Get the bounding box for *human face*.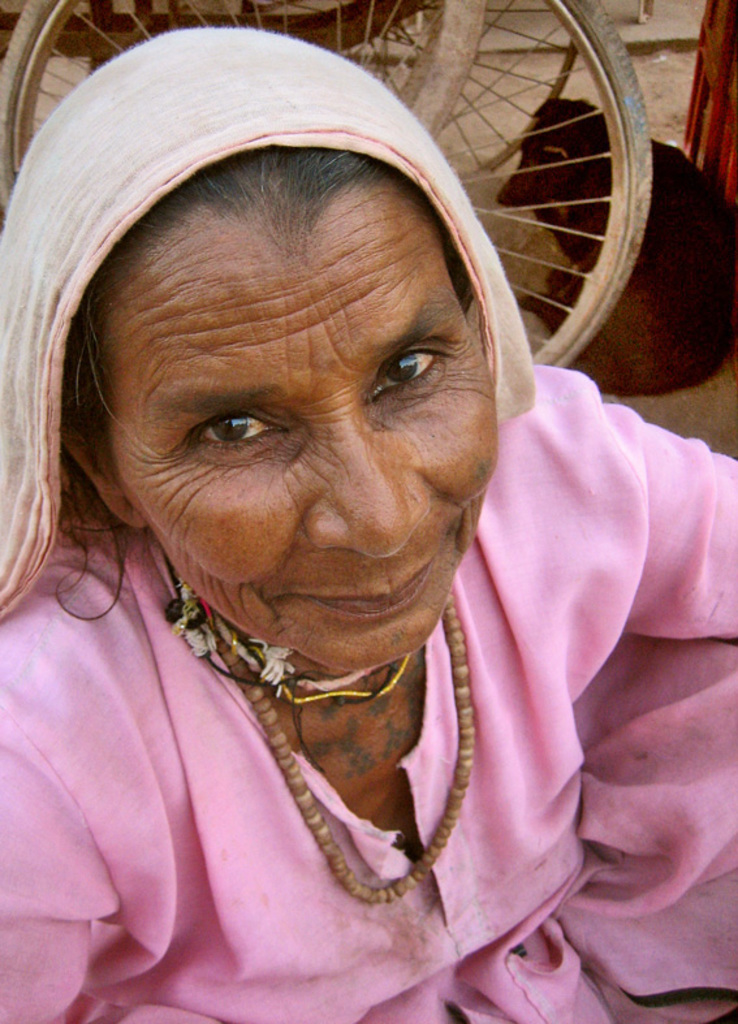
pyautogui.locateOnScreen(107, 203, 501, 662).
